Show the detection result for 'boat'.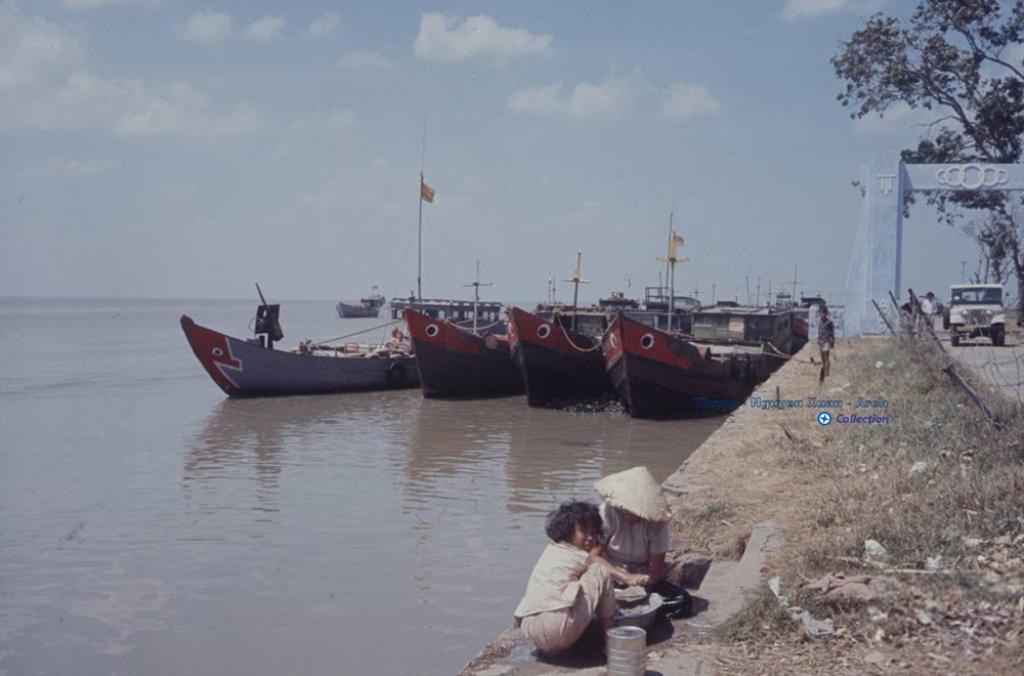
[398,306,525,400].
